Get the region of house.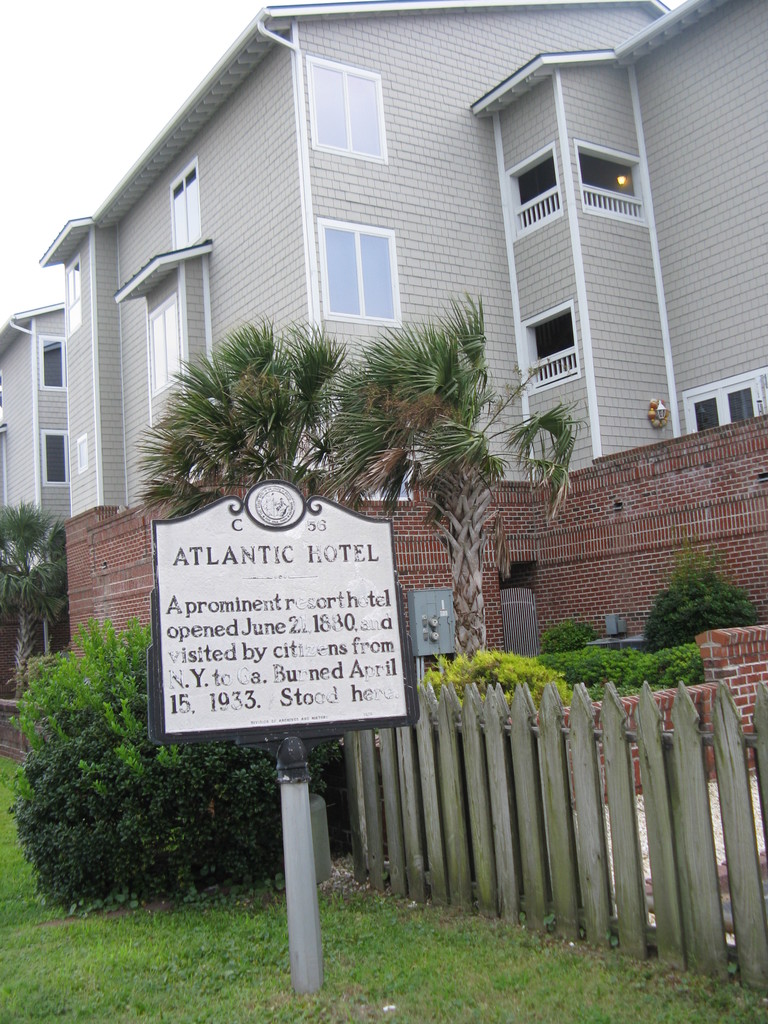
(42, 0, 767, 958).
